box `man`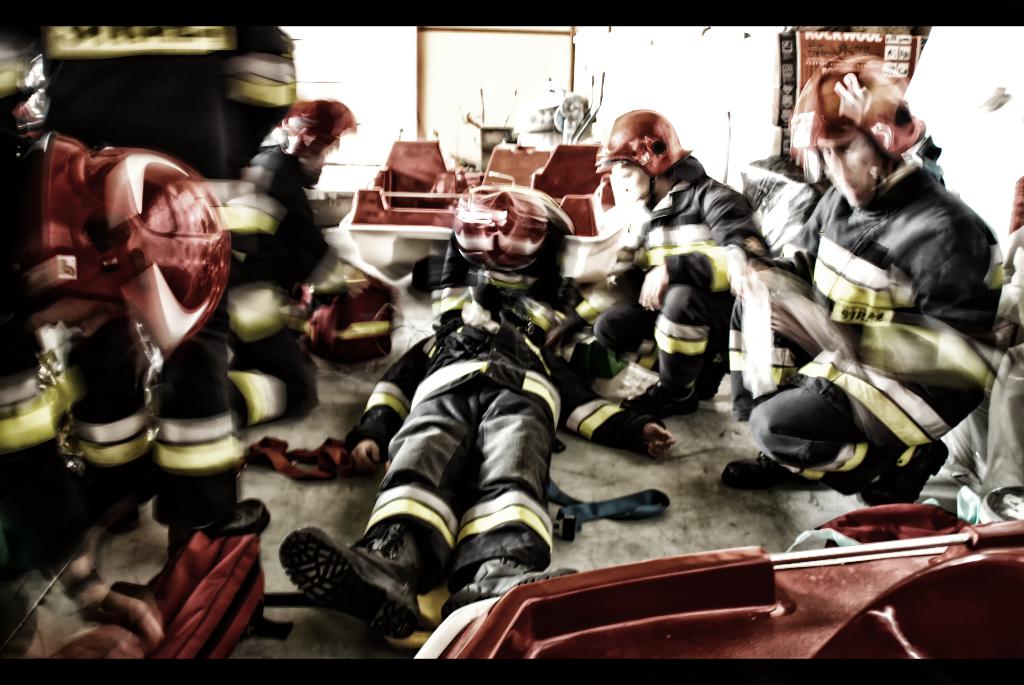
<bbox>753, 59, 1002, 518</bbox>
